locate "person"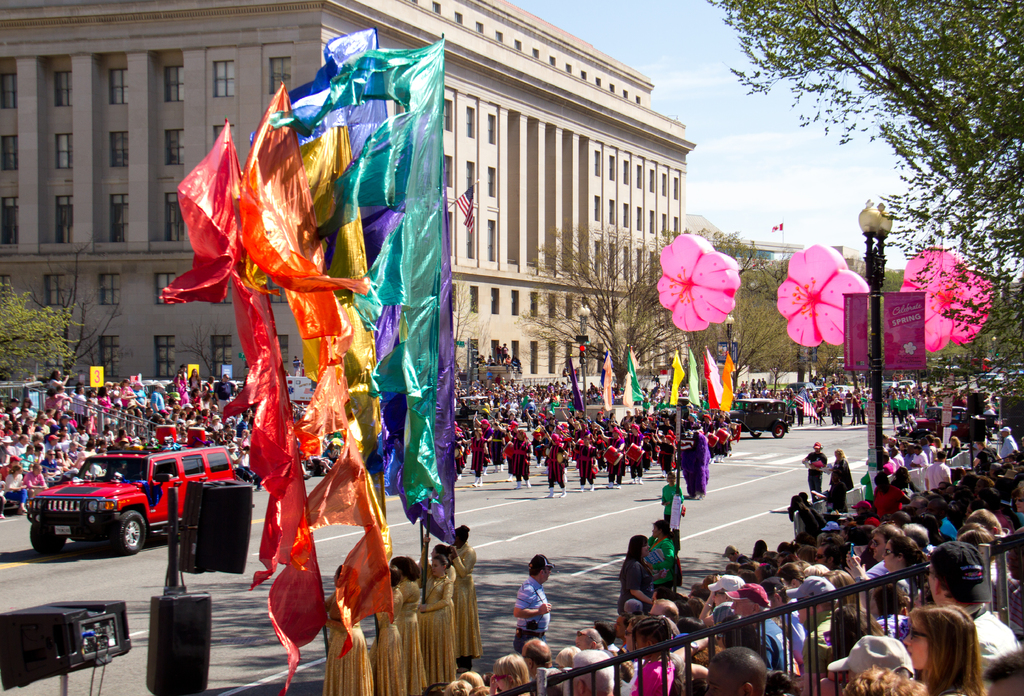
crop(521, 639, 554, 674)
